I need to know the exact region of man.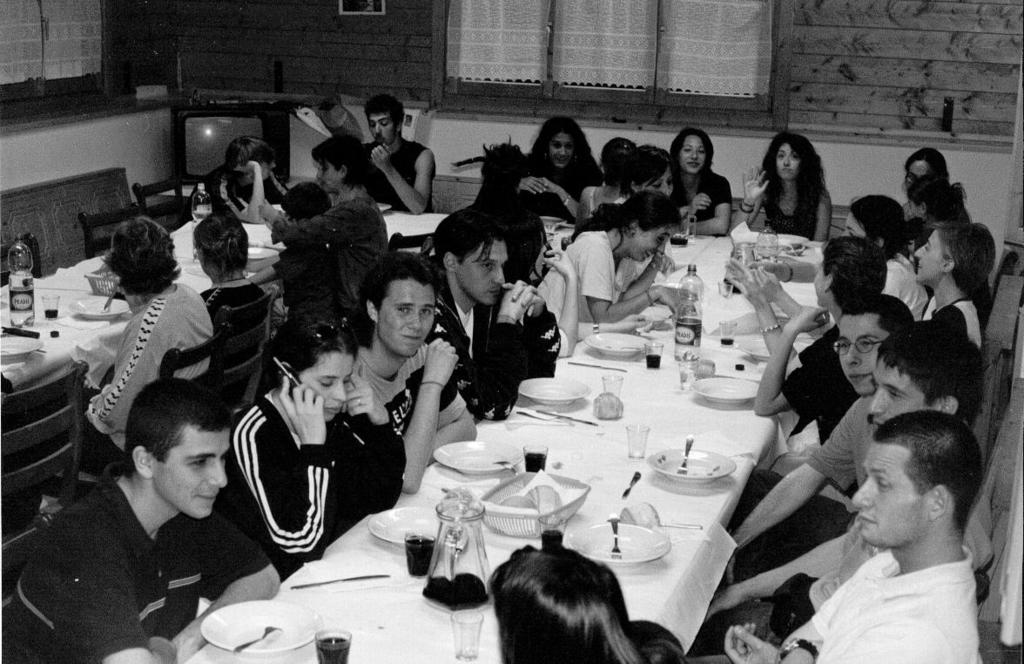
Region: (422,200,561,422).
